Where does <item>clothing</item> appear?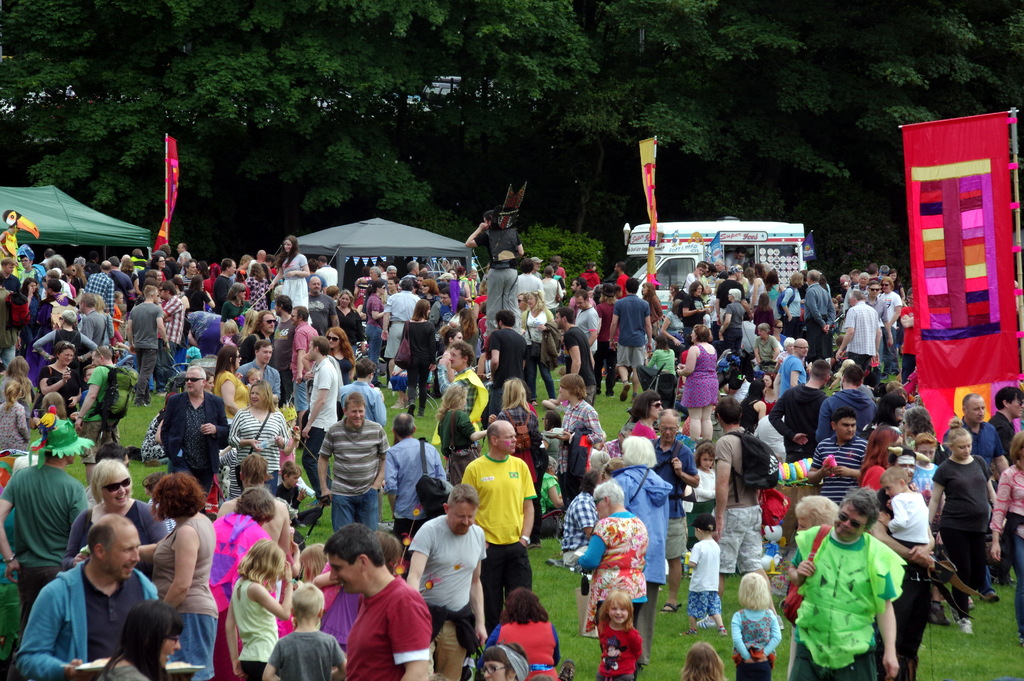
Appears at box(340, 306, 361, 349).
